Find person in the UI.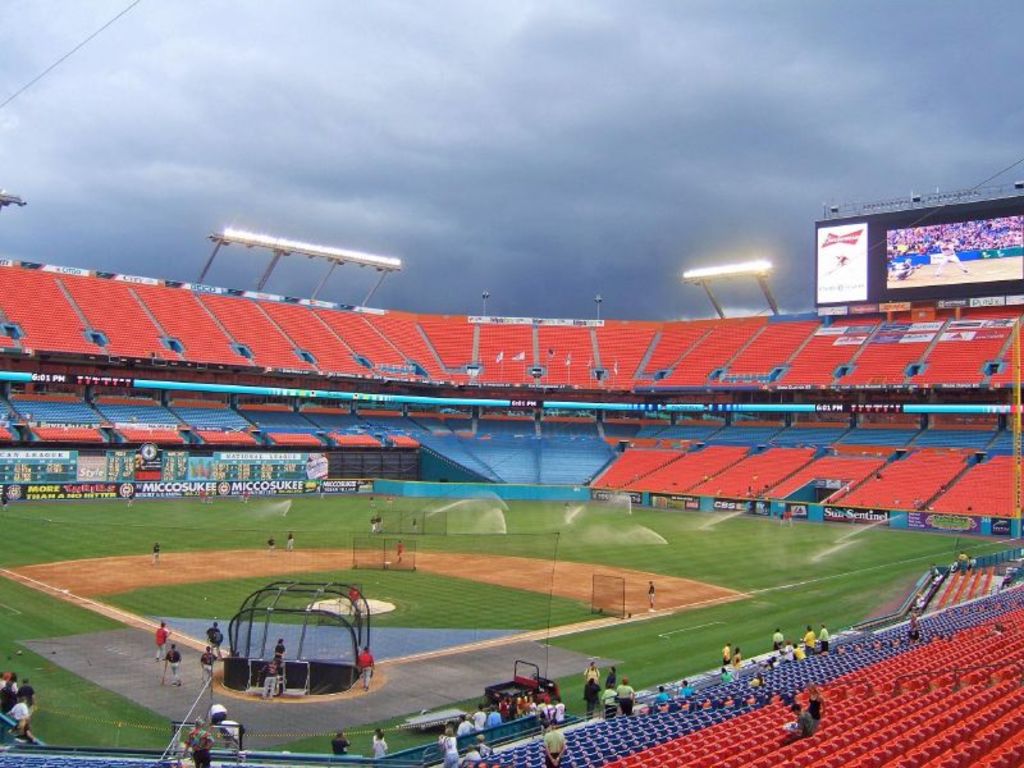
UI element at left=733, top=648, right=744, bottom=664.
